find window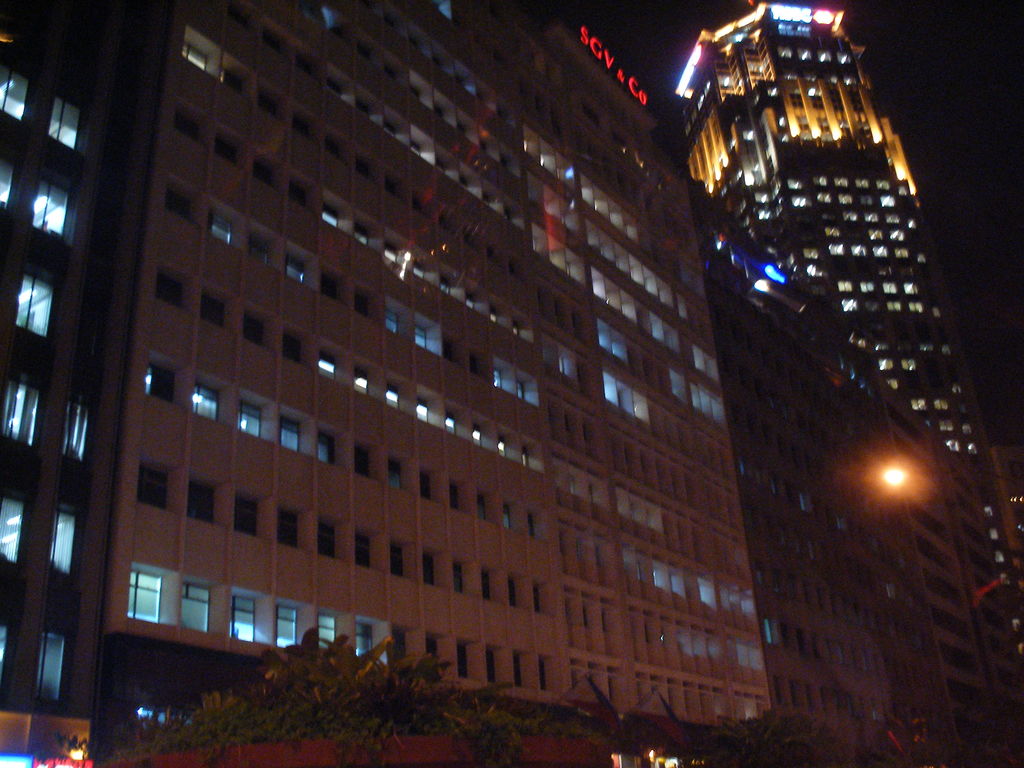
pyautogui.locateOnScreen(29, 177, 71, 234)
